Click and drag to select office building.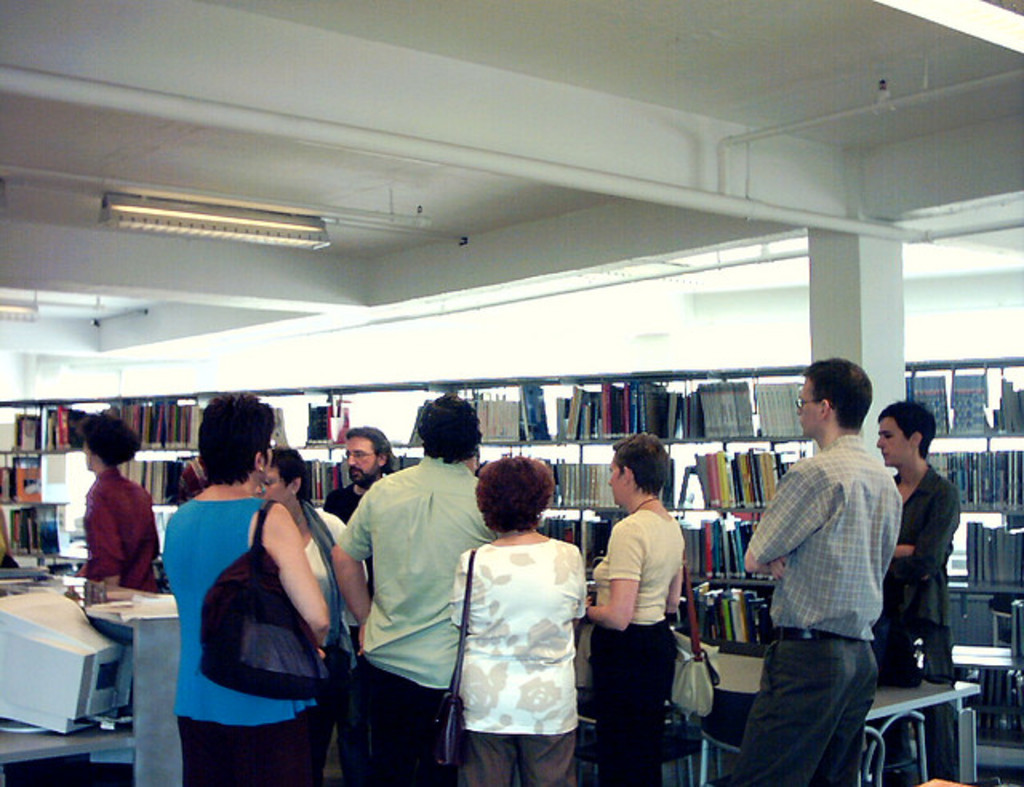
Selection: select_region(0, 0, 1022, 785).
